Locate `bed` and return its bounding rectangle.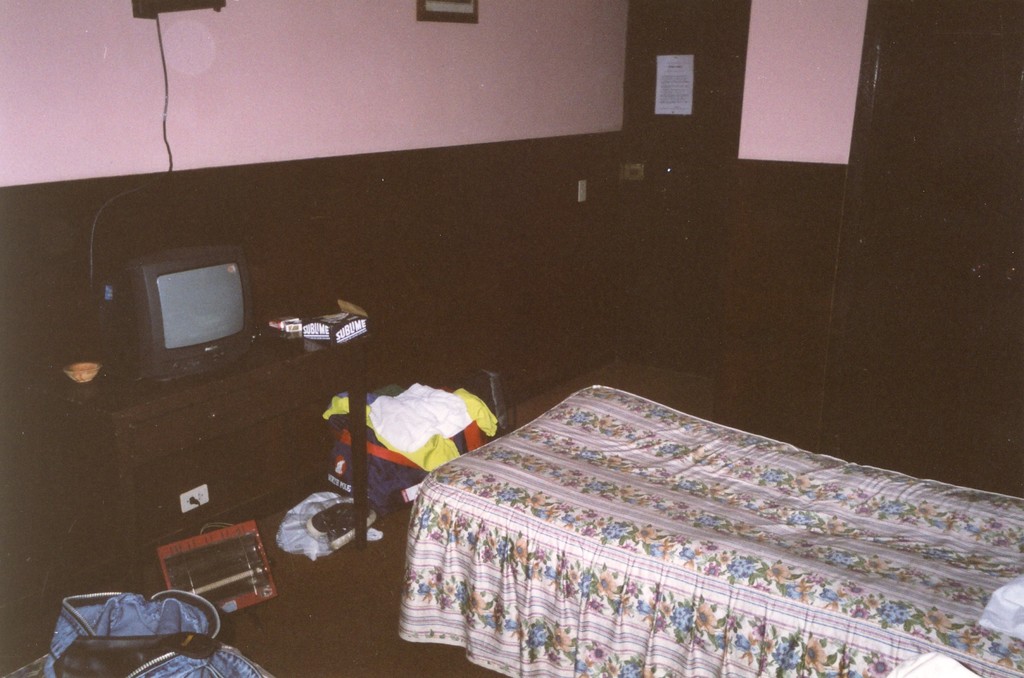
detection(394, 378, 1019, 672).
